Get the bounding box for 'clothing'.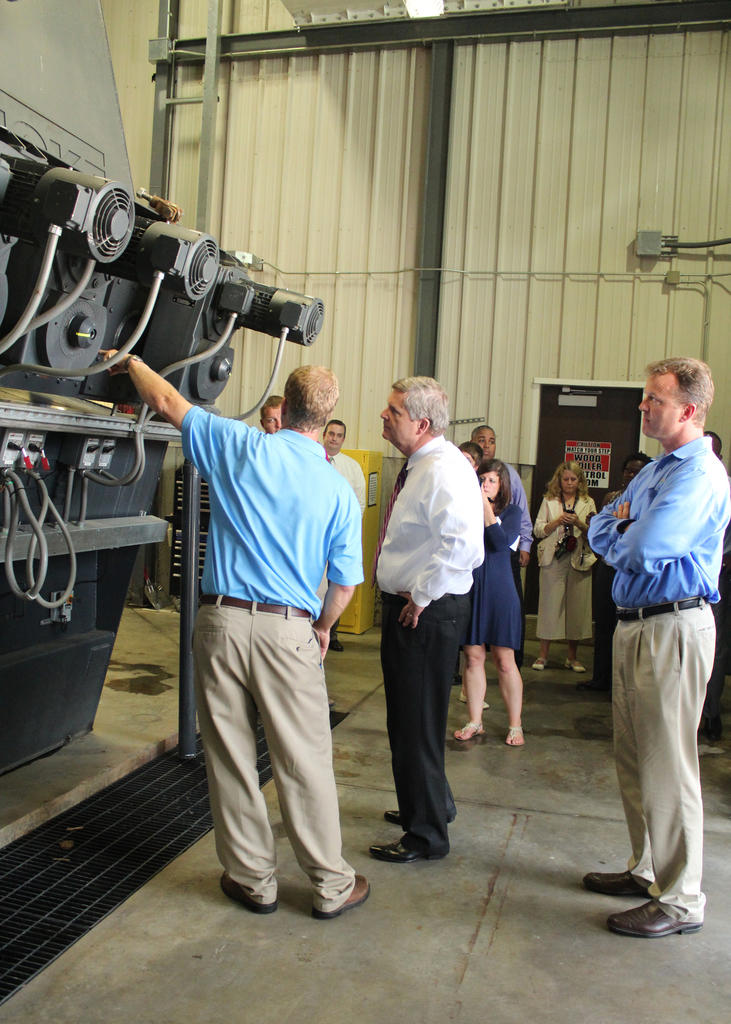
box=[587, 383, 721, 945].
